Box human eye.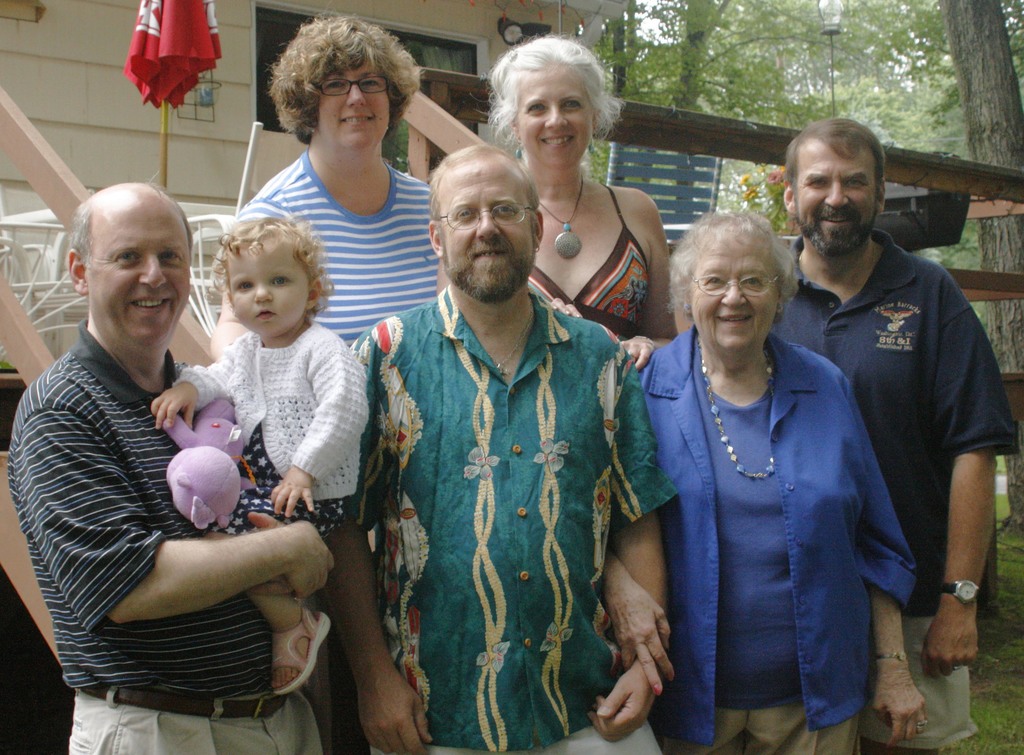
808 174 828 193.
